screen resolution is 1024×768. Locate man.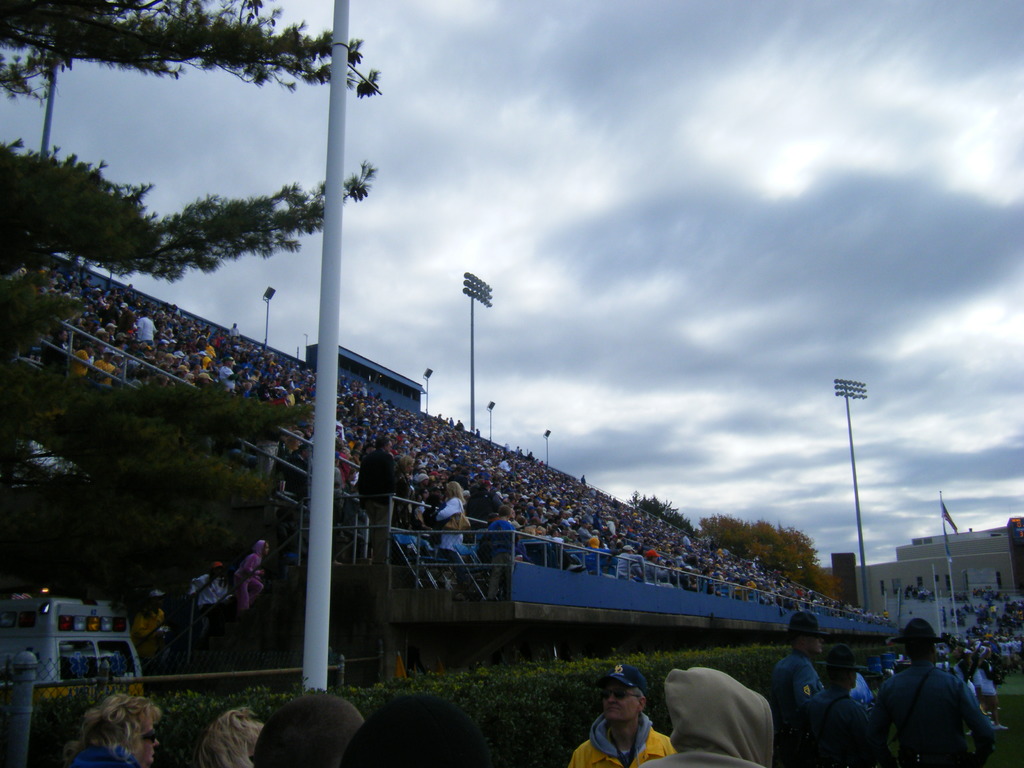
(763, 605, 828, 719).
